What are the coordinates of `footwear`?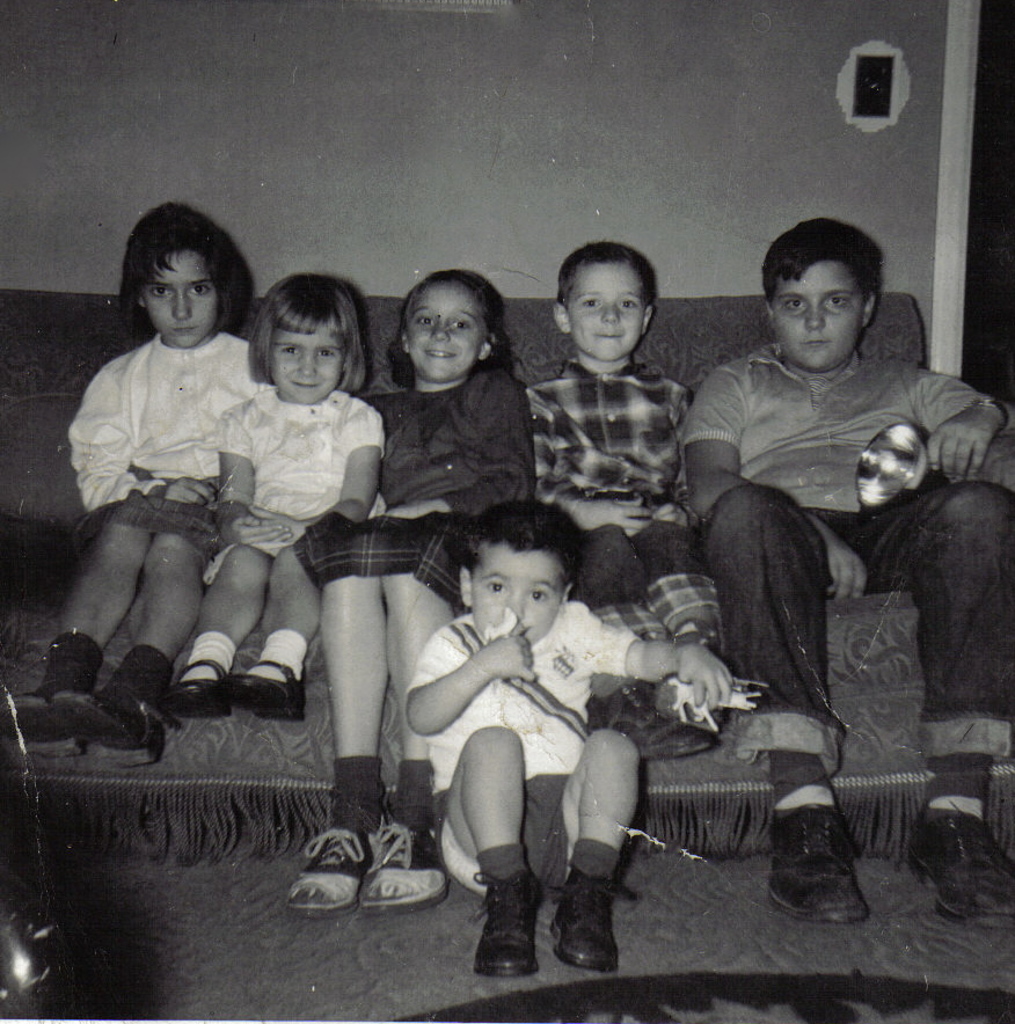
757, 799, 892, 937.
